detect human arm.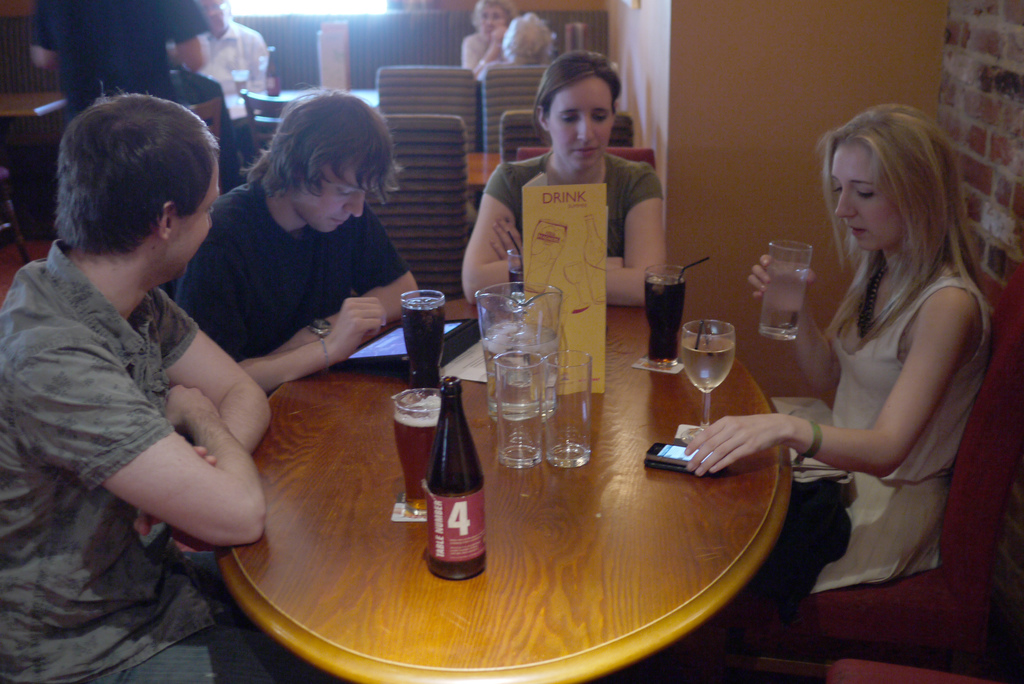
Detected at <box>465,156,636,314</box>.
